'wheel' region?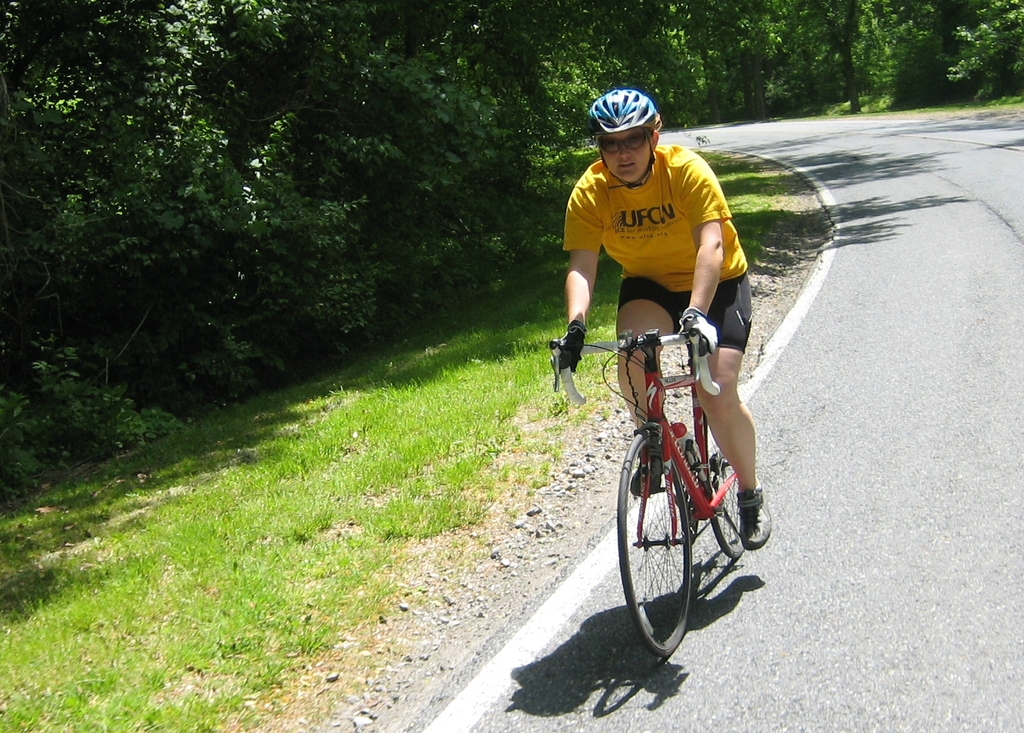
701, 419, 742, 558
